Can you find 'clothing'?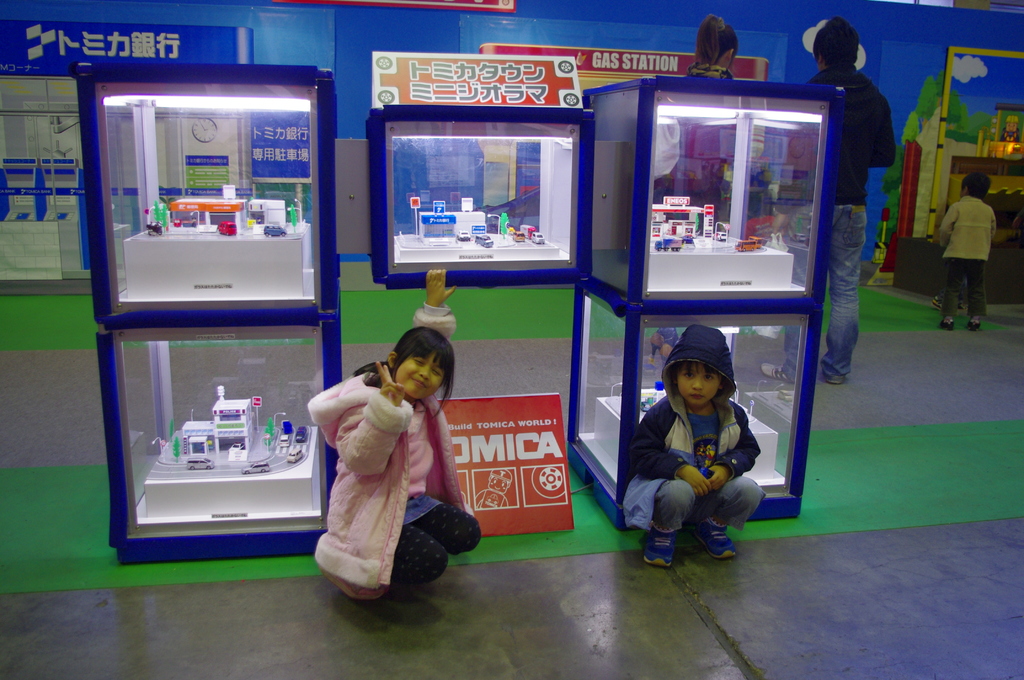
Yes, bounding box: region(307, 369, 459, 576).
